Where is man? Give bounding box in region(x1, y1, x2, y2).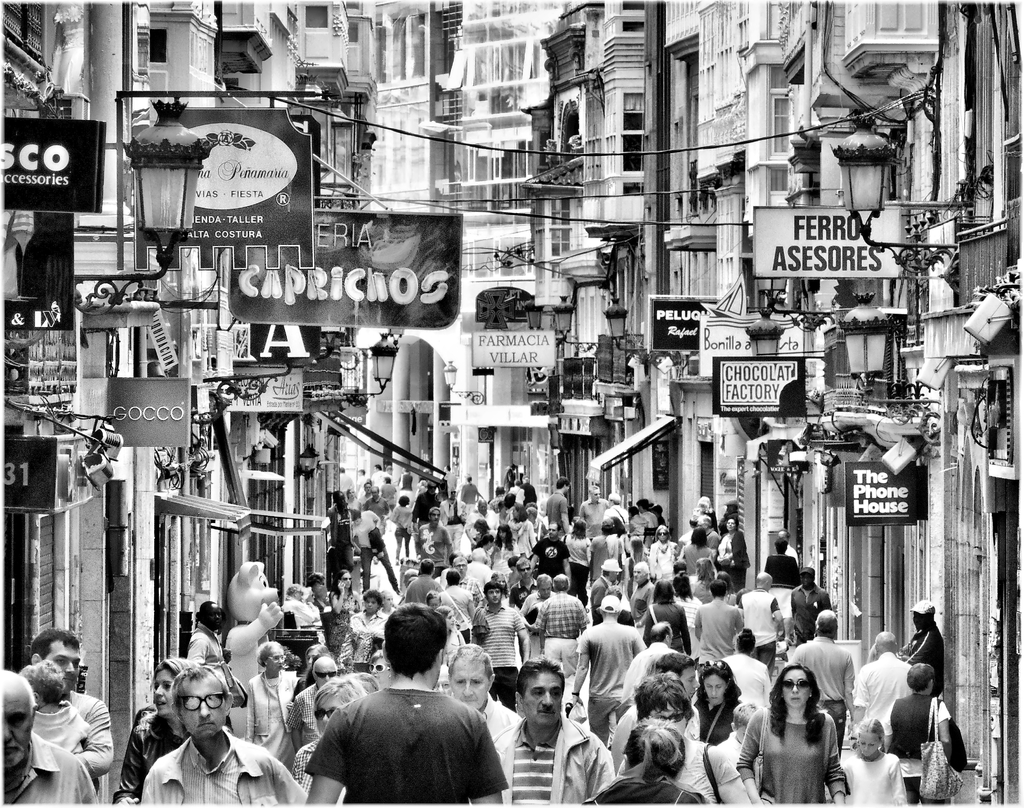
region(299, 597, 508, 807).
